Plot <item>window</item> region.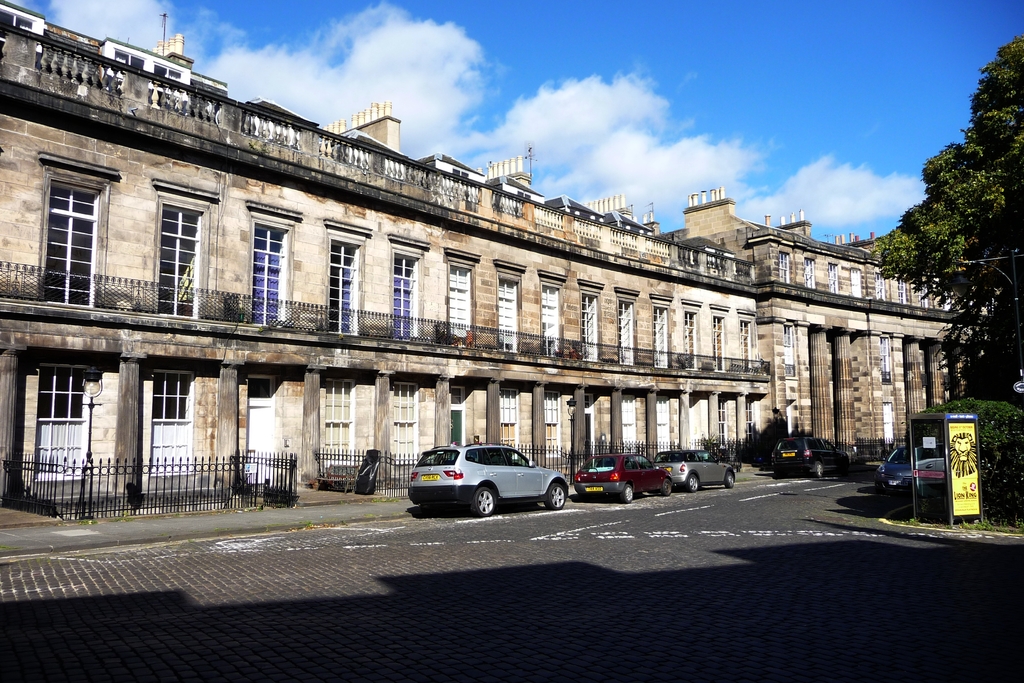
Plotted at {"x1": 738, "y1": 323, "x2": 752, "y2": 368}.
